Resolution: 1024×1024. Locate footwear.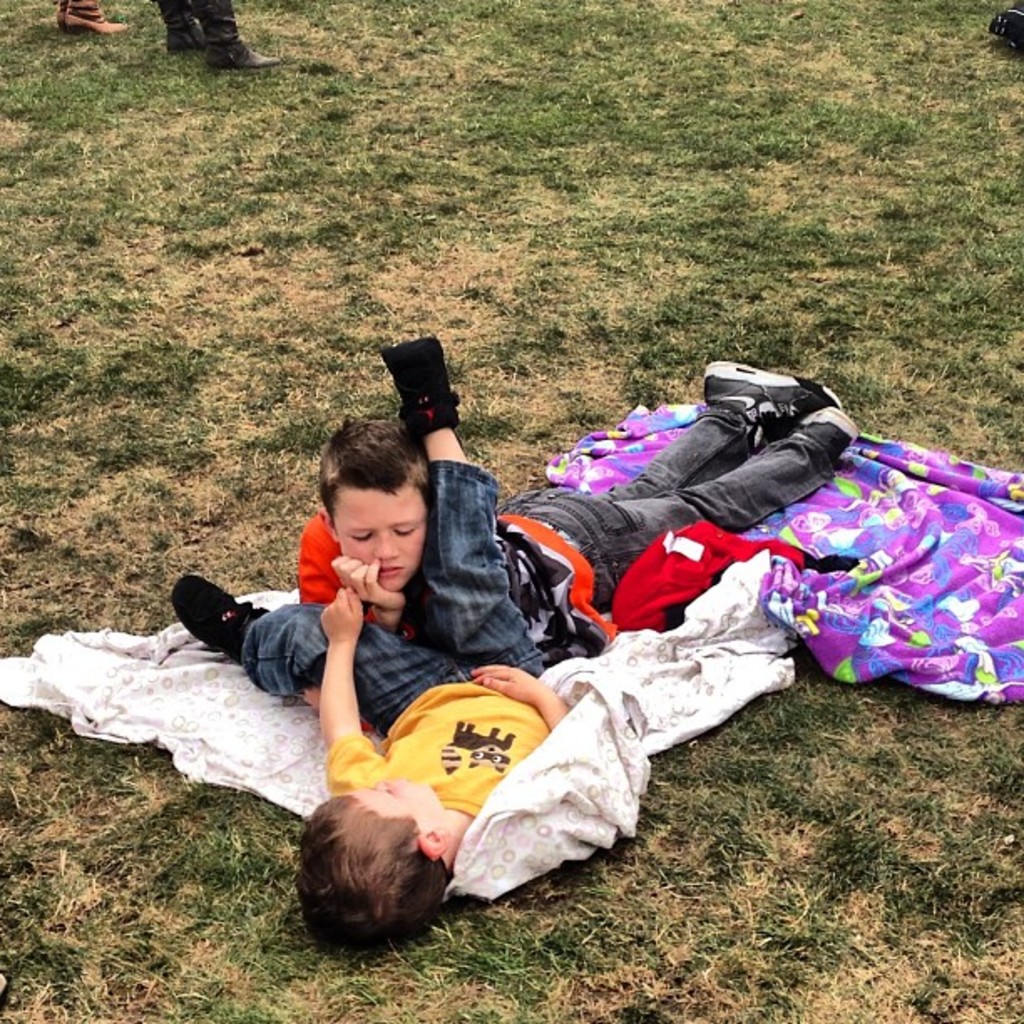
(x1=699, y1=360, x2=840, y2=455).
